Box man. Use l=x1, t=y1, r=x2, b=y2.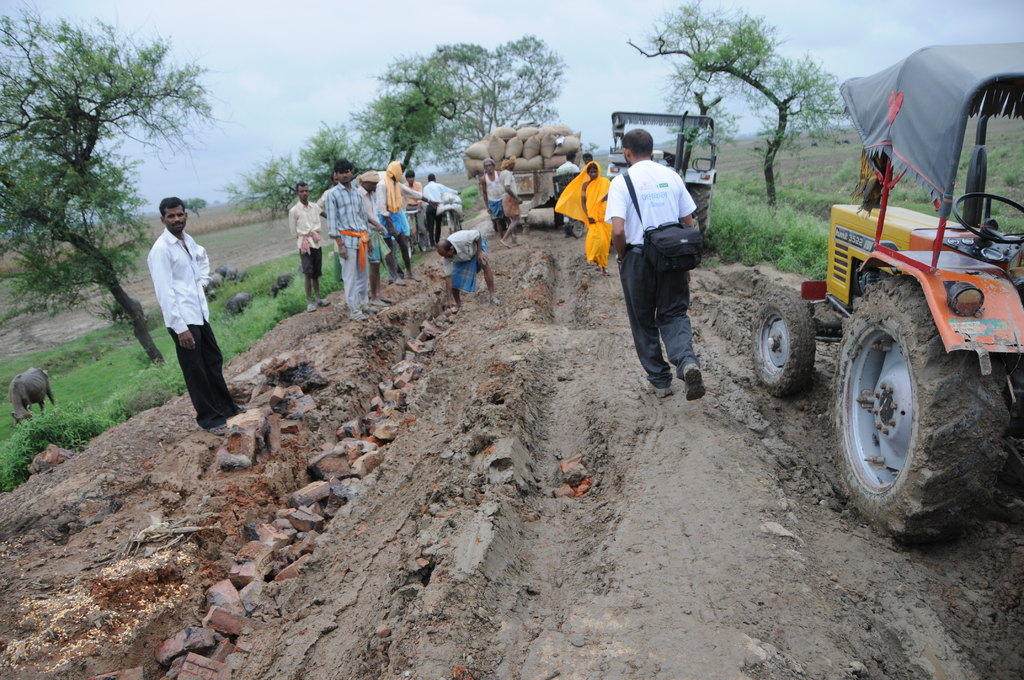
l=486, t=159, r=545, b=208.
